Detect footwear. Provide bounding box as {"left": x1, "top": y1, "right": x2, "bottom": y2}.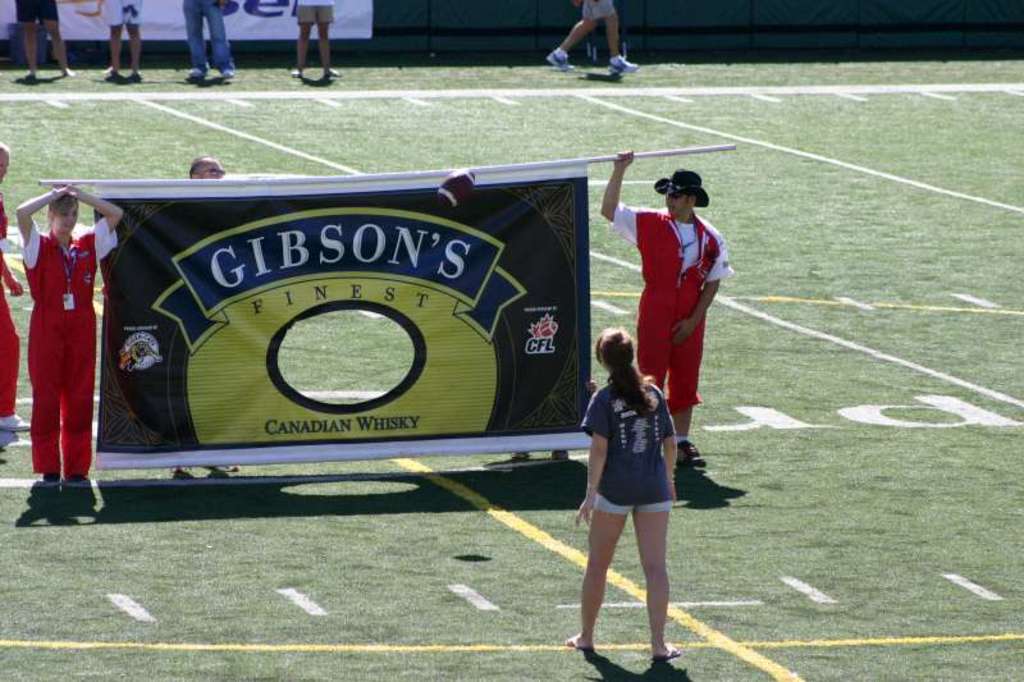
{"left": 169, "top": 468, "right": 193, "bottom": 476}.
